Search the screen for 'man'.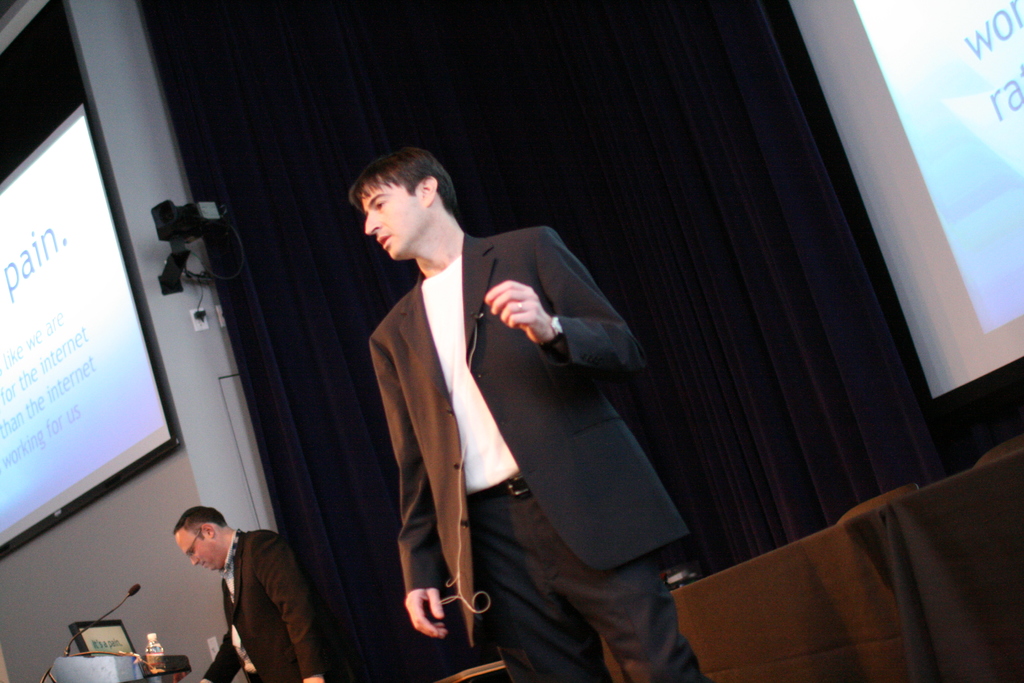
Found at 341 144 620 664.
